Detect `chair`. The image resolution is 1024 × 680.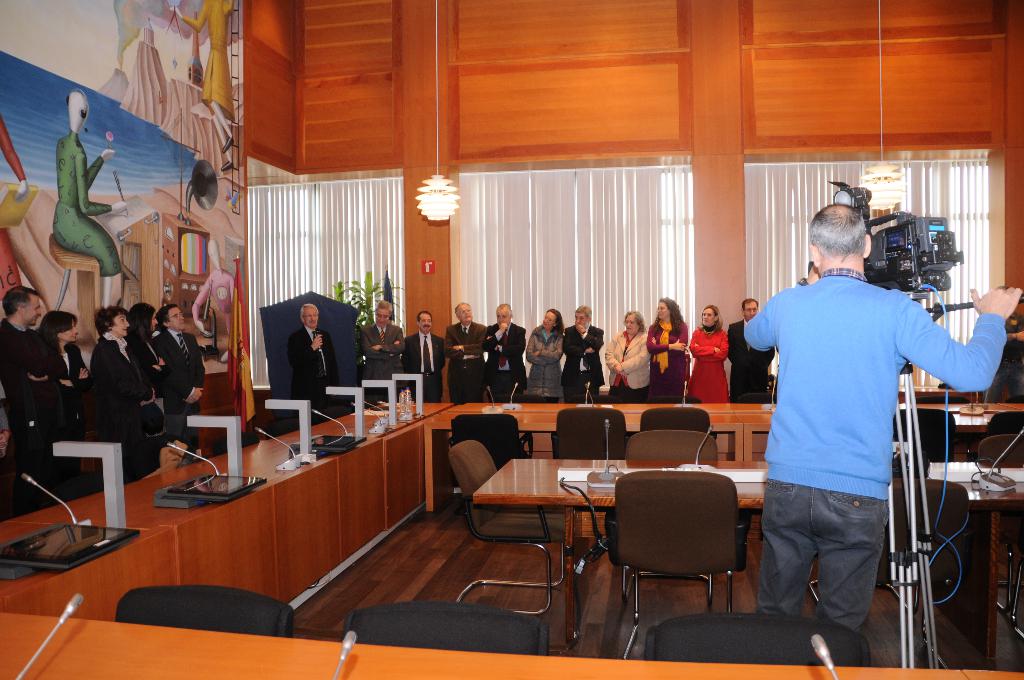
l=891, t=407, r=954, b=460.
